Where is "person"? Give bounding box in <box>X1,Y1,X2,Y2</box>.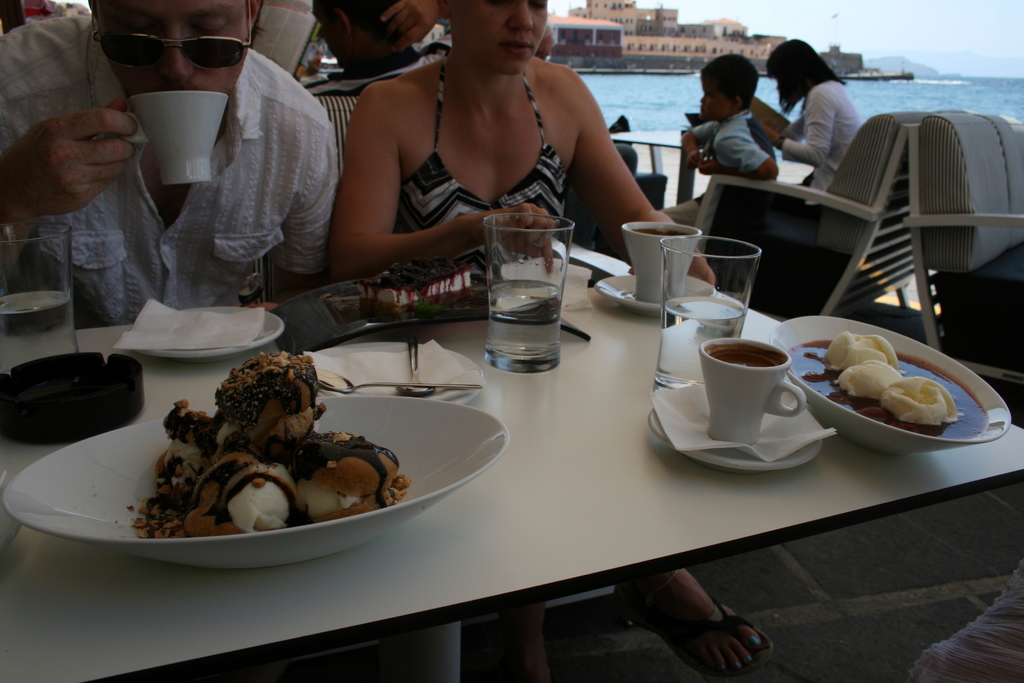
<box>300,0,556,176</box>.
